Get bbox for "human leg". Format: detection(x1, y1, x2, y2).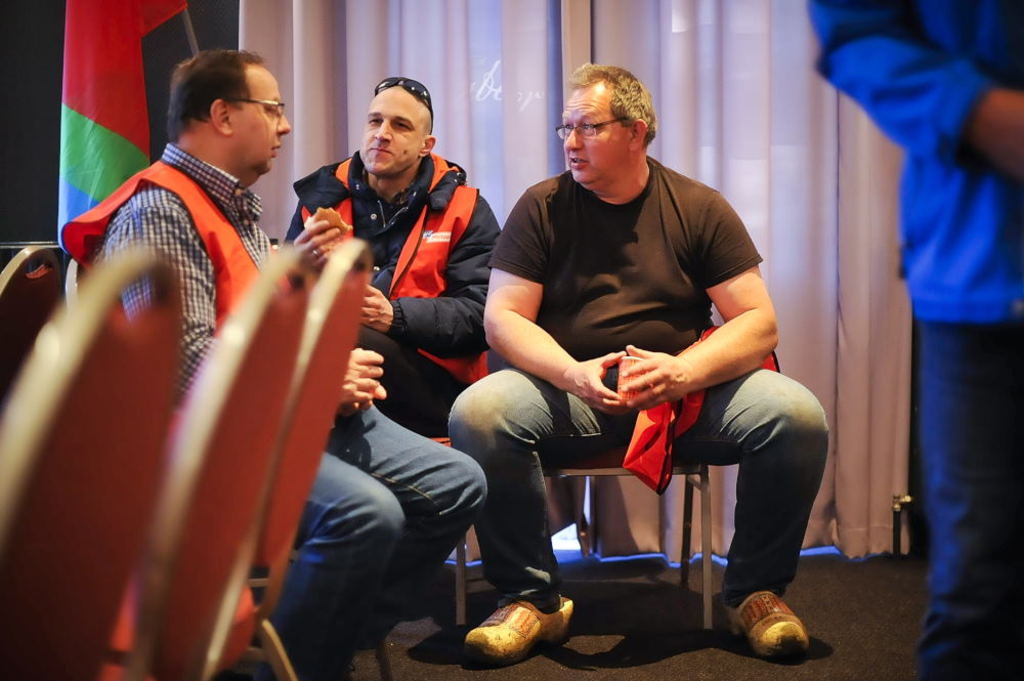
detection(444, 359, 640, 662).
